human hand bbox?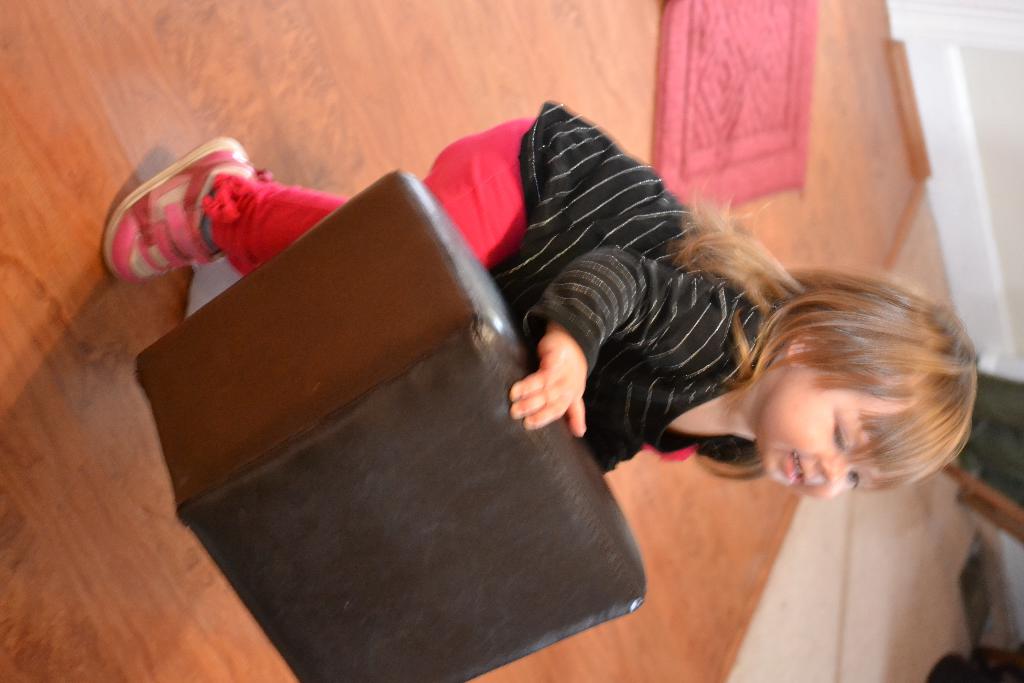
<bbox>519, 331, 589, 438</bbox>
